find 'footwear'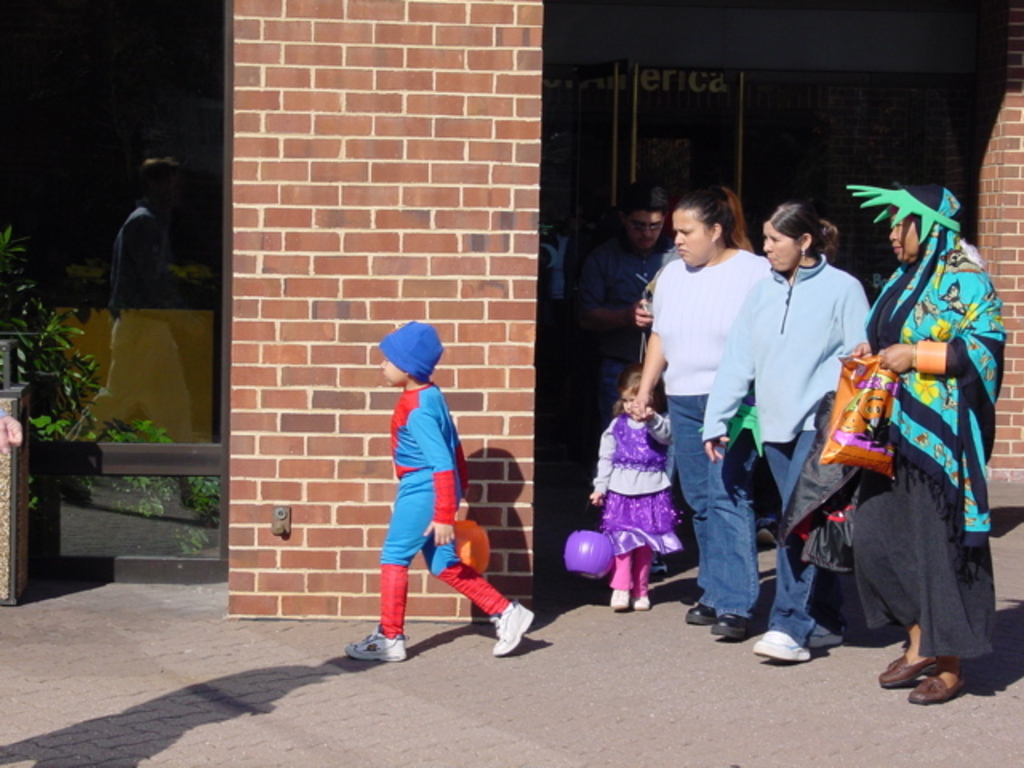
bbox=[486, 598, 533, 658]
